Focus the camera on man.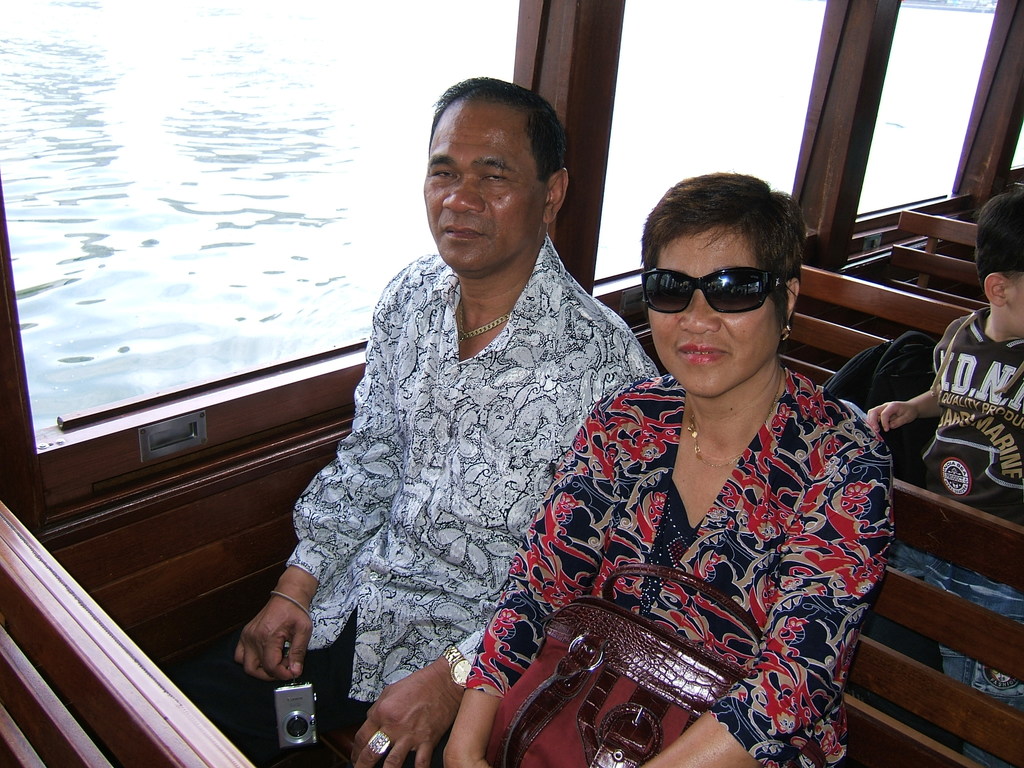
Focus region: [left=255, top=84, right=716, bottom=749].
